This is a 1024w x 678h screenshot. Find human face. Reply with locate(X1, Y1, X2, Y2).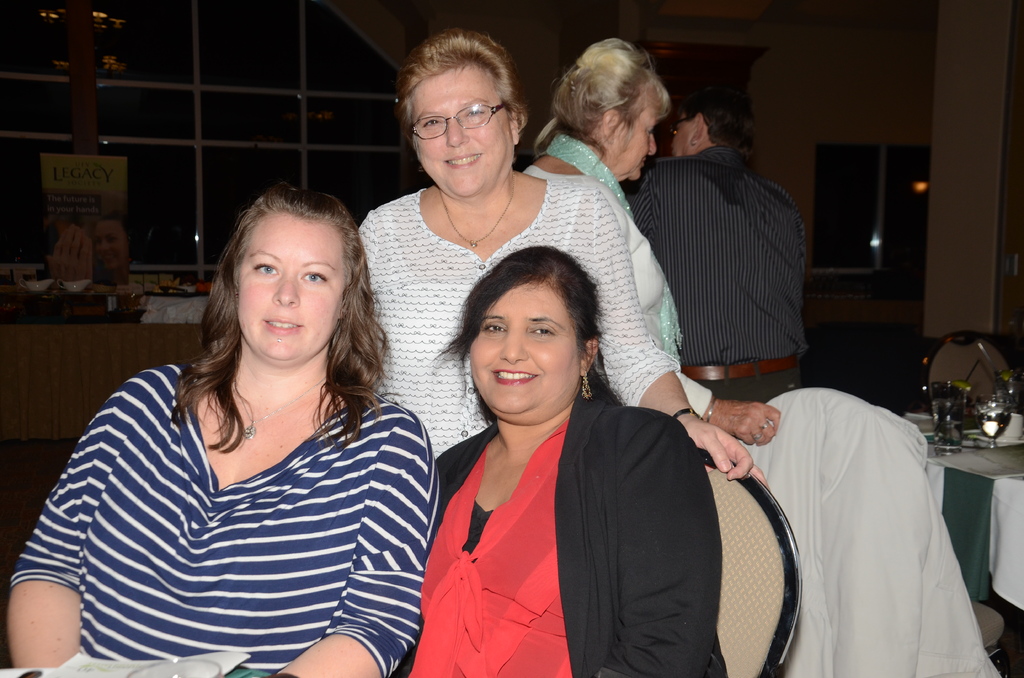
locate(467, 284, 583, 412).
